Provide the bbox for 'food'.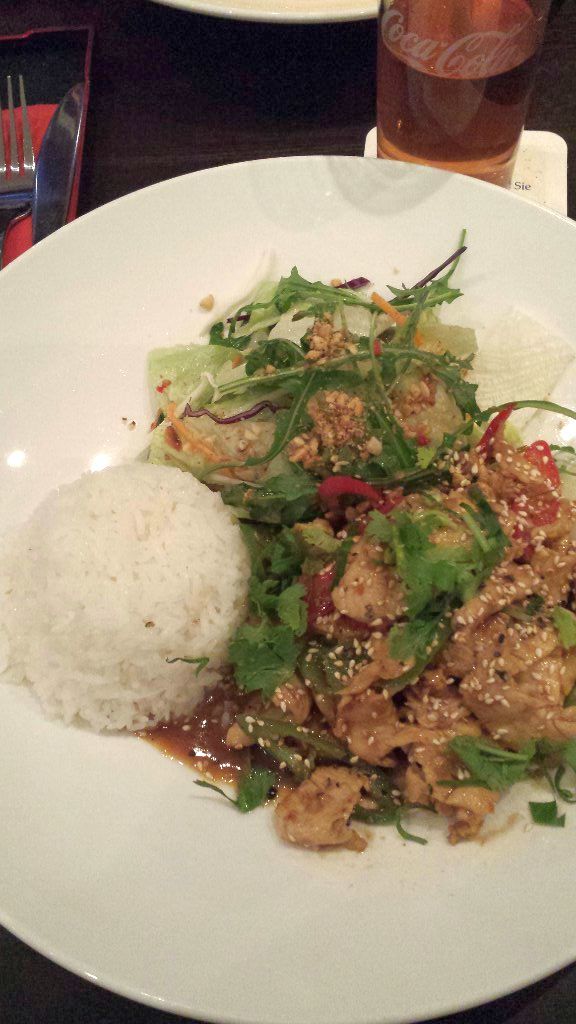
x1=30 y1=448 x2=260 y2=749.
